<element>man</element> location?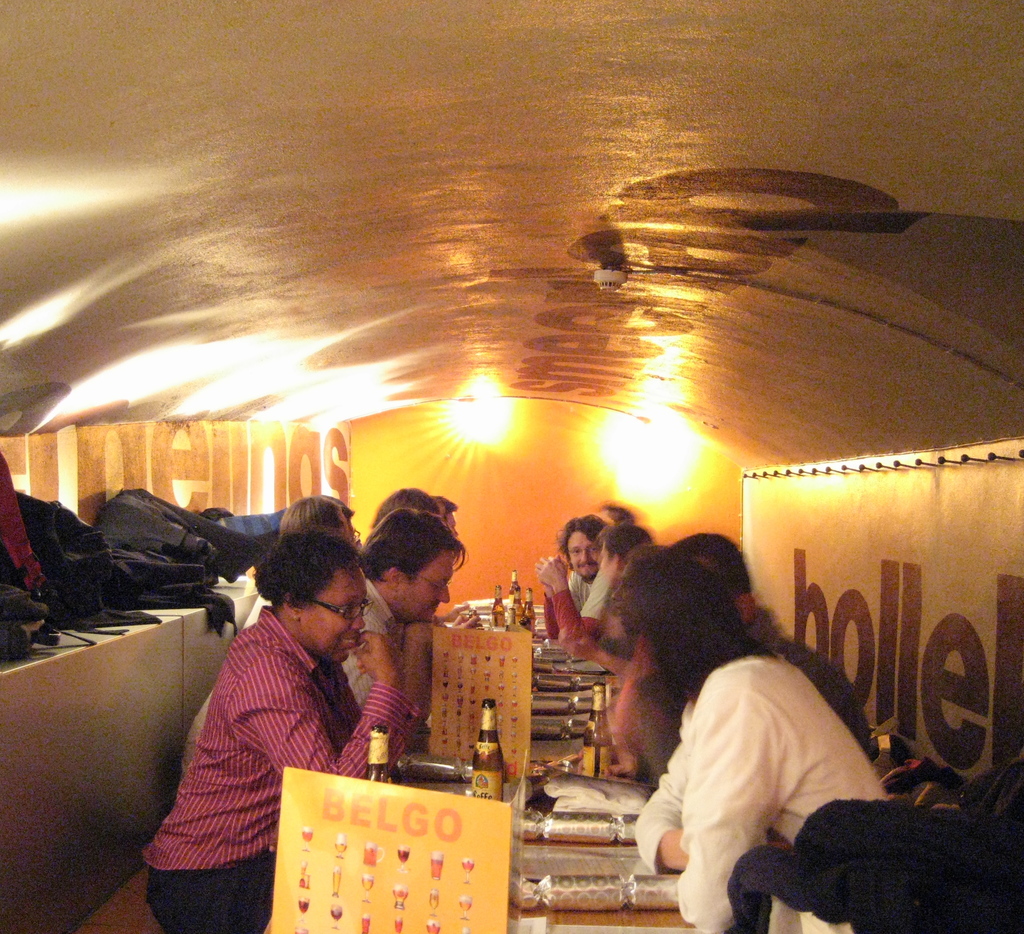
x1=534 y1=516 x2=611 y2=647
